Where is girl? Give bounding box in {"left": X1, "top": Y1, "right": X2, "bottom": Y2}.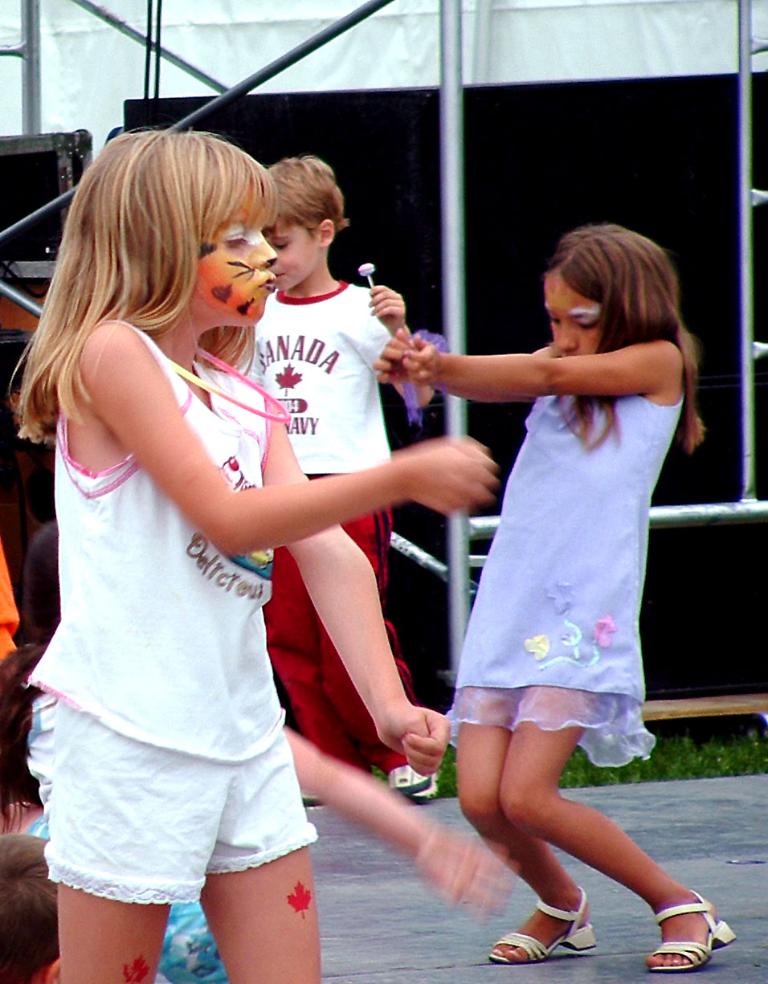
{"left": 372, "top": 213, "right": 738, "bottom": 968}.
